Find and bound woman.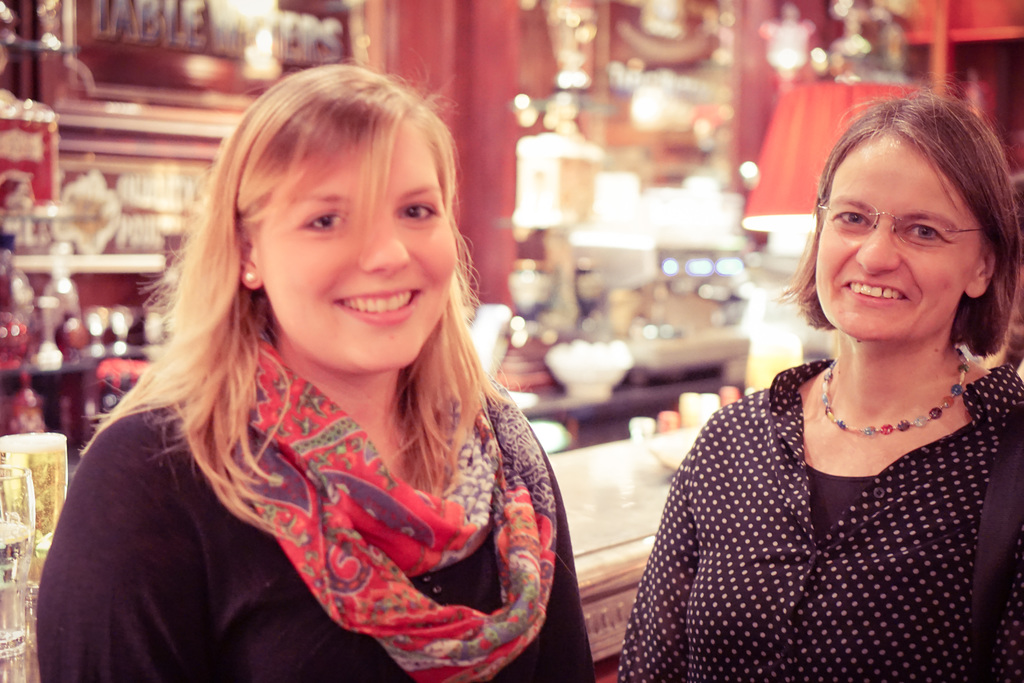
Bound: bbox=[628, 113, 1023, 673].
